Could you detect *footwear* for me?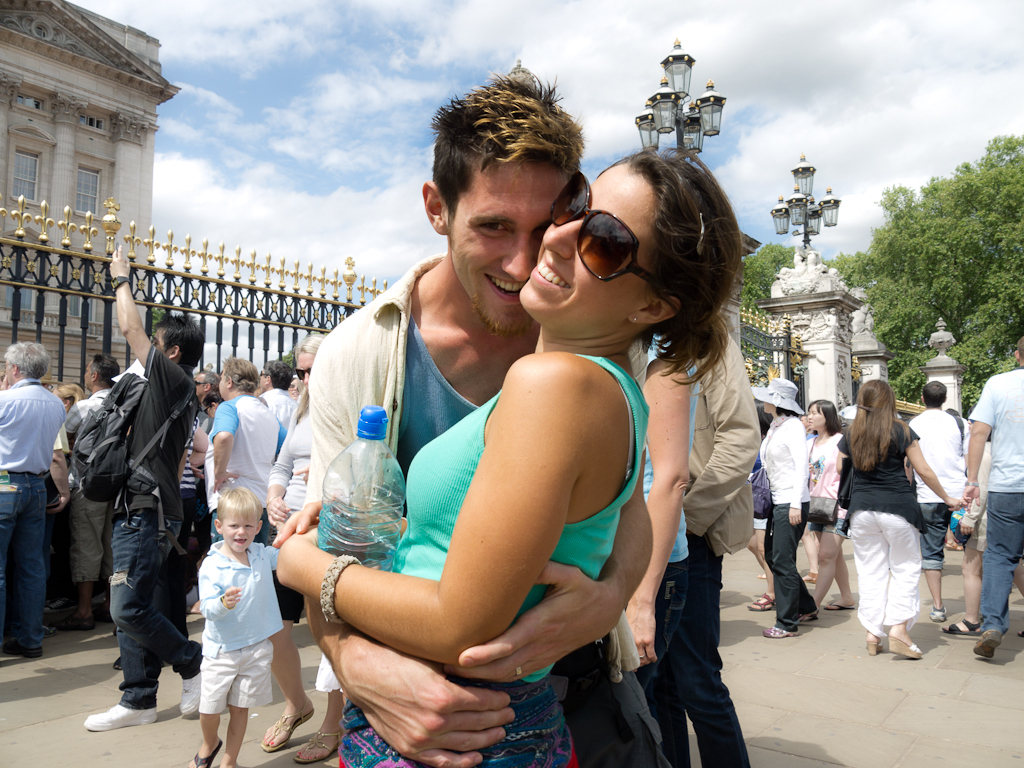
Detection result: (left=291, top=724, right=347, bottom=760).
